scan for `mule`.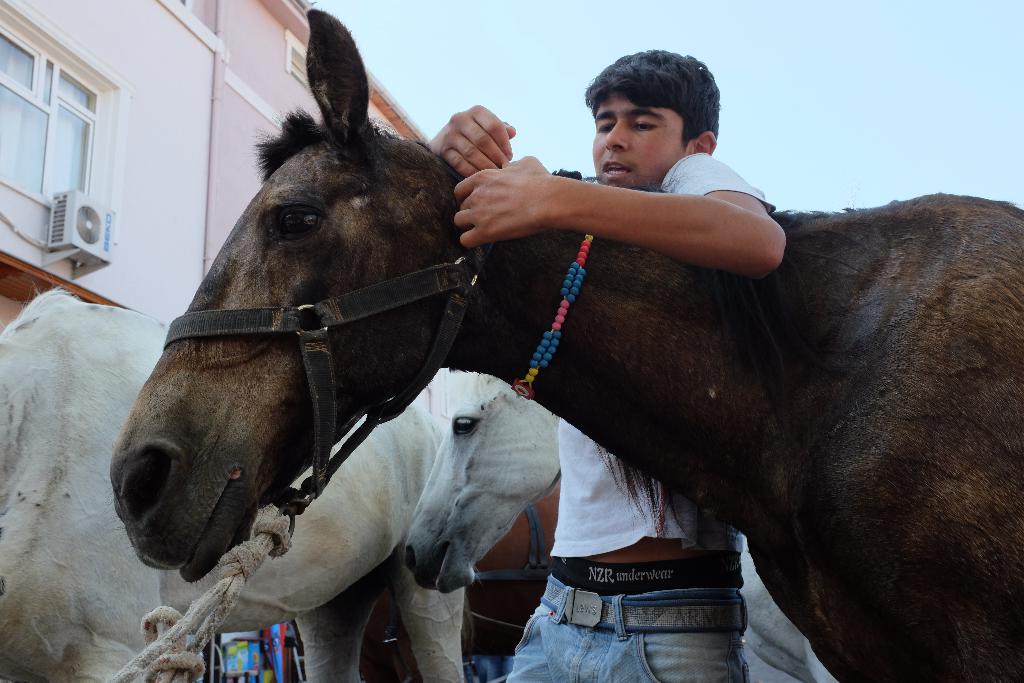
Scan result: Rect(0, 285, 521, 682).
